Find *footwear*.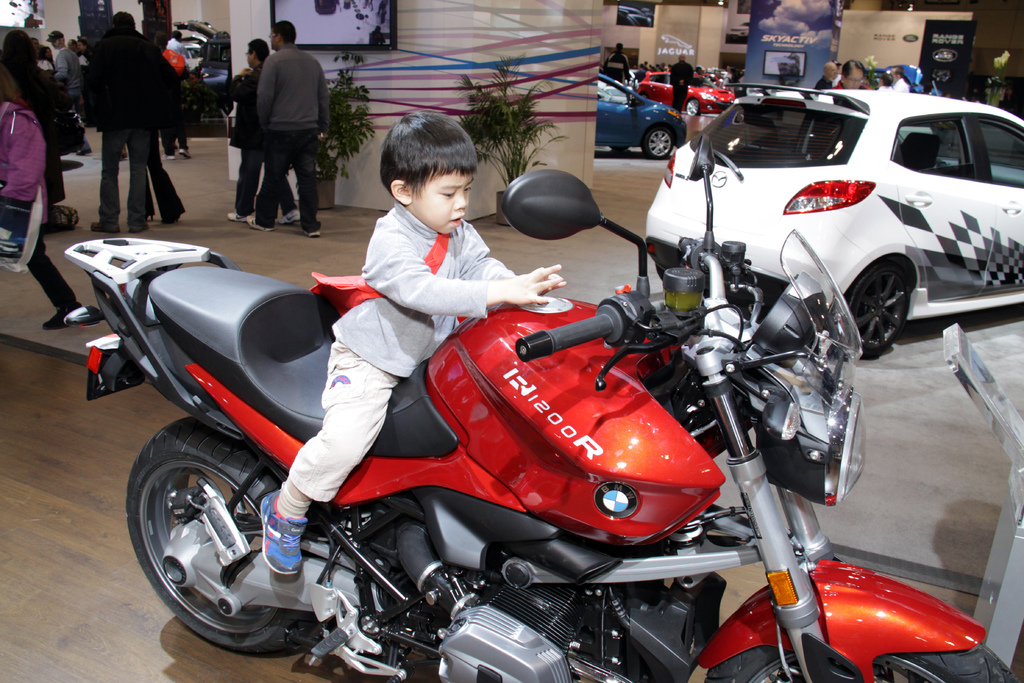
{"x1": 225, "y1": 211, "x2": 245, "y2": 219}.
